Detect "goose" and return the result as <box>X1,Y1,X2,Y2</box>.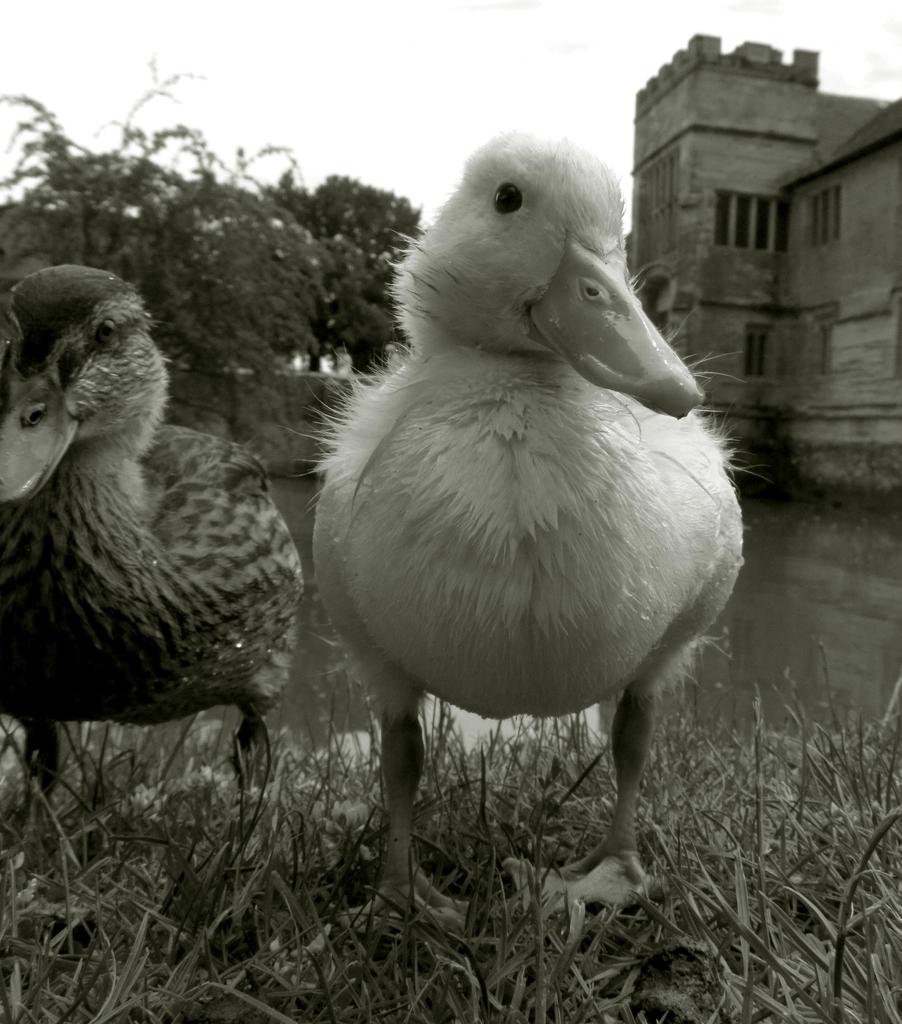
<box>12,247,302,783</box>.
